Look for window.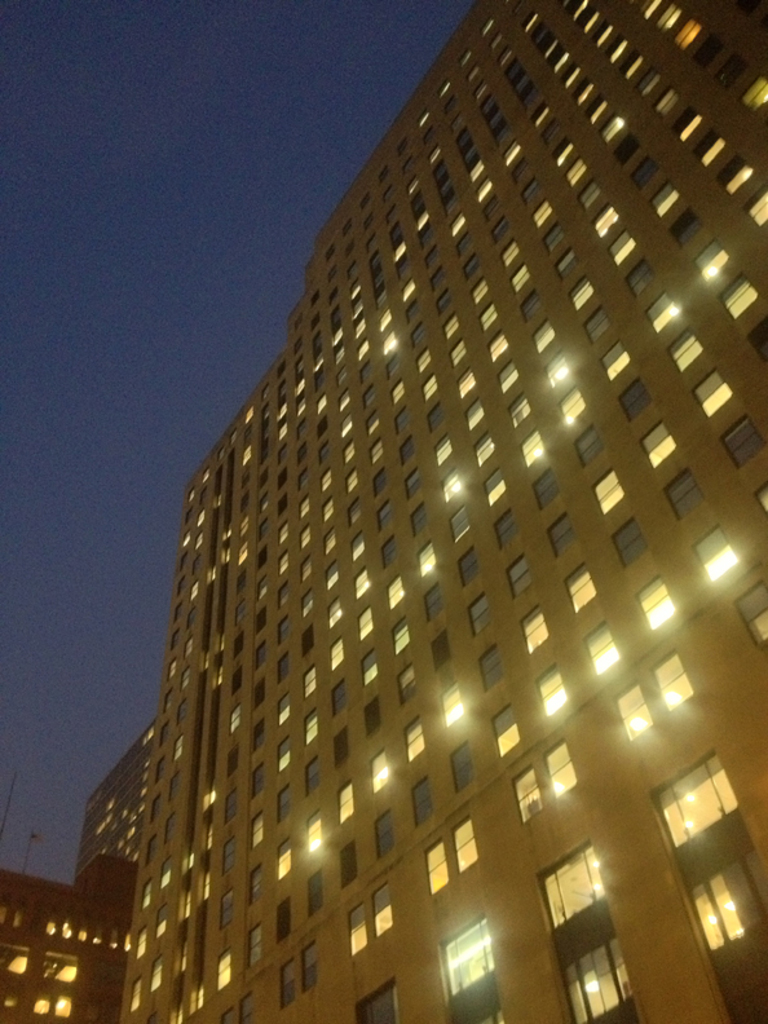
Found: [460, 552, 487, 590].
